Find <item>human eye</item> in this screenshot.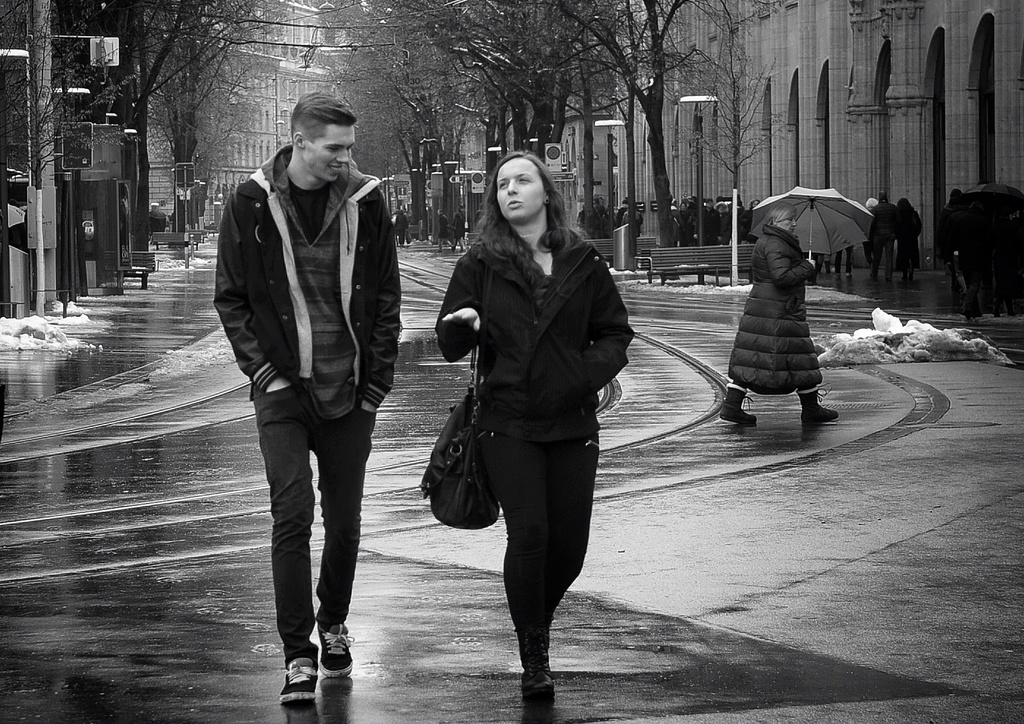
The bounding box for <item>human eye</item> is x1=496, y1=179, x2=508, y2=191.
